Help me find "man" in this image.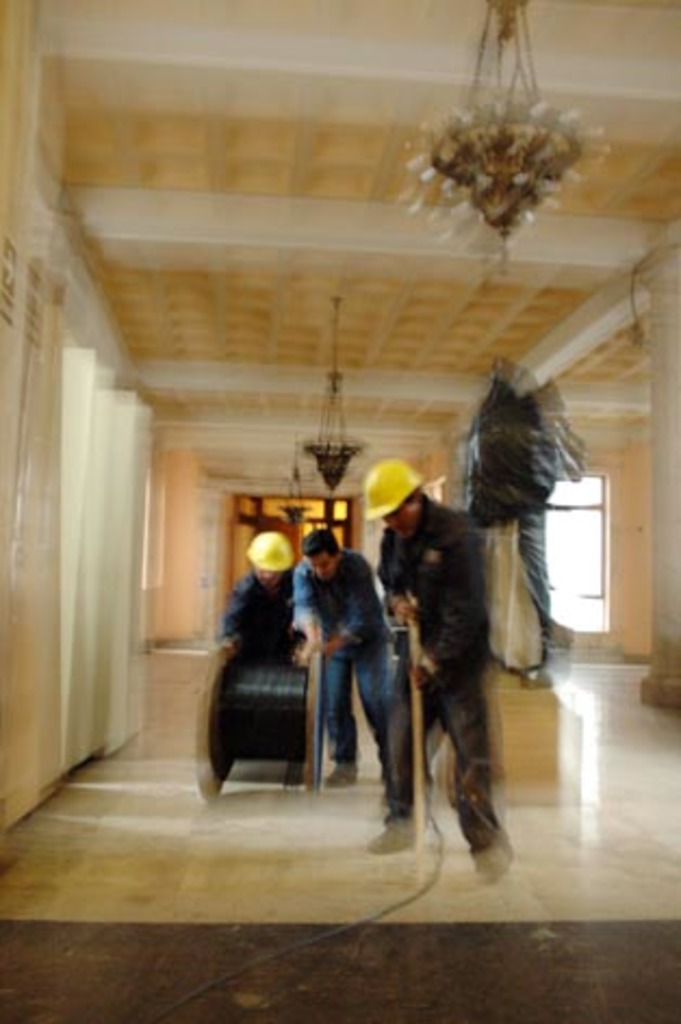
Found it: BBox(293, 523, 386, 785).
